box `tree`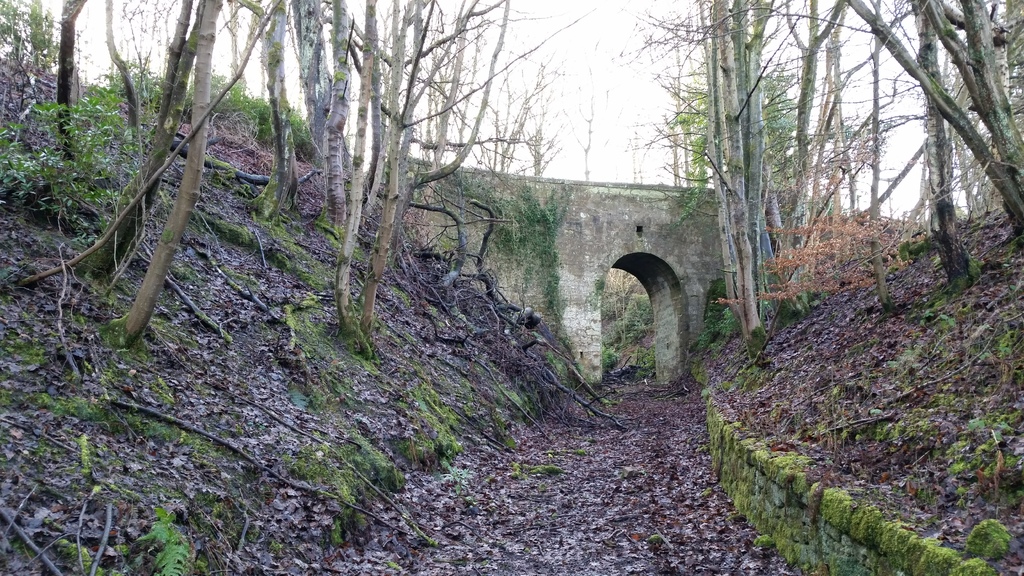
crop(95, 0, 202, 166)
